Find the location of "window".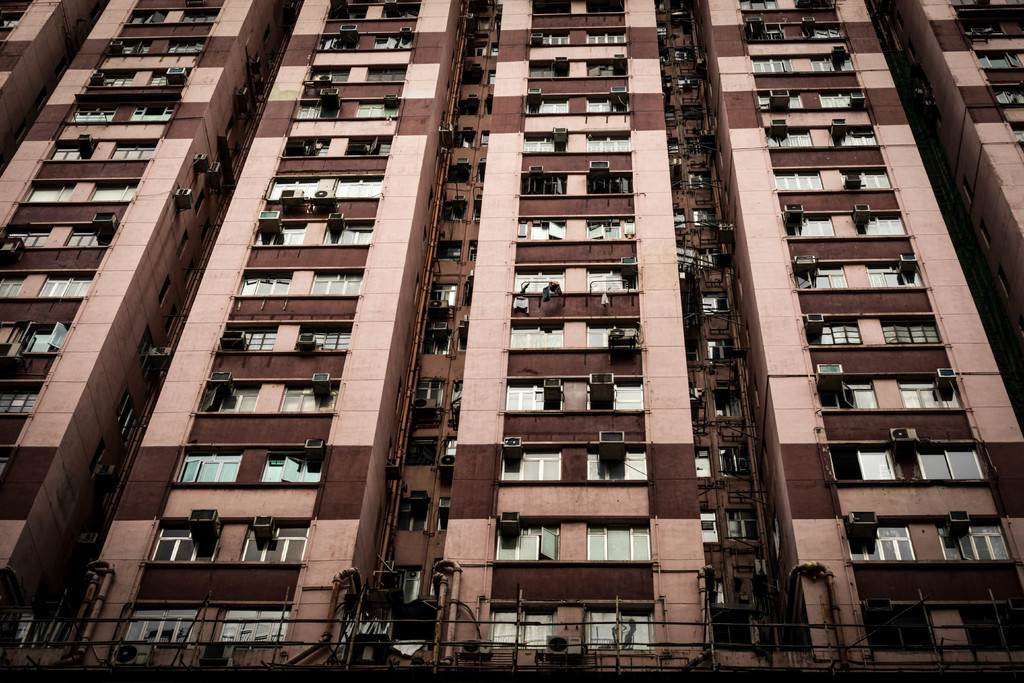
Location: <box>335,176,386,197</box>.
